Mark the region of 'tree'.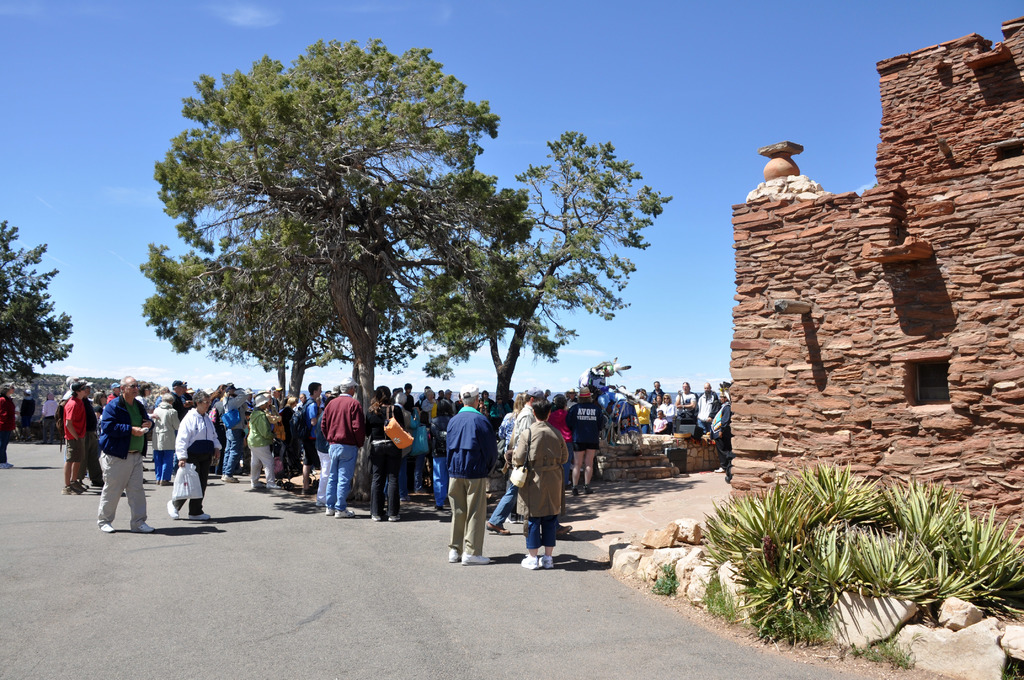
Region: <box>150,53,355,423</box>.
